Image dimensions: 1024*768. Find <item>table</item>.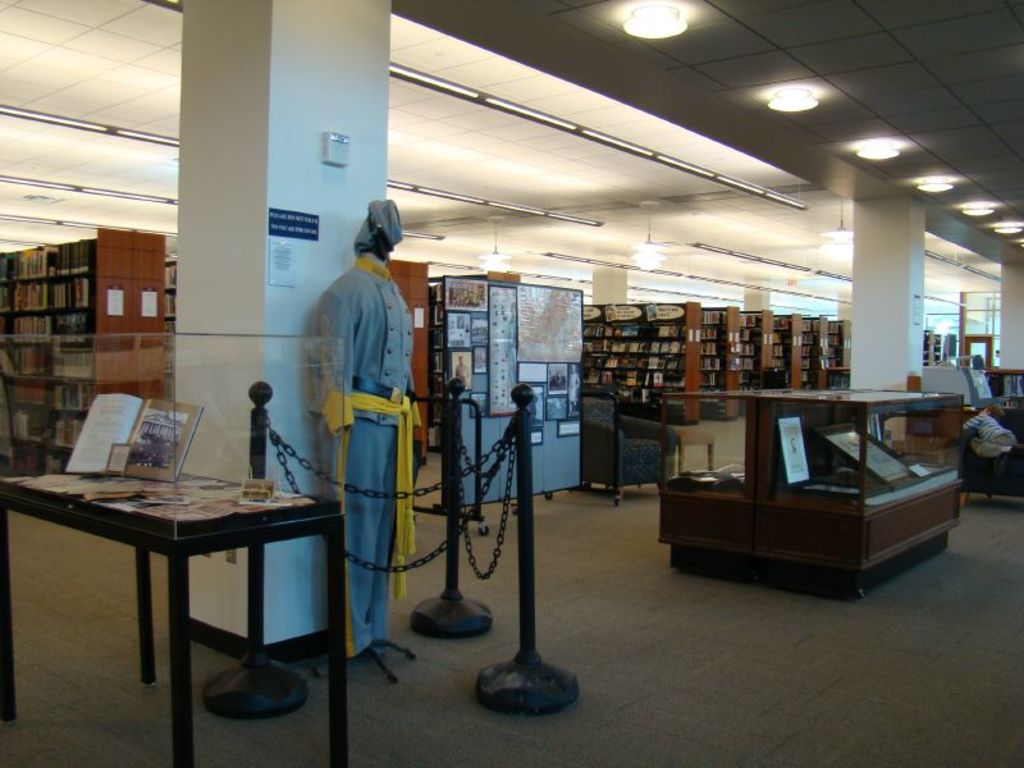
[left=0, top=454, right=343, bottom=767].
